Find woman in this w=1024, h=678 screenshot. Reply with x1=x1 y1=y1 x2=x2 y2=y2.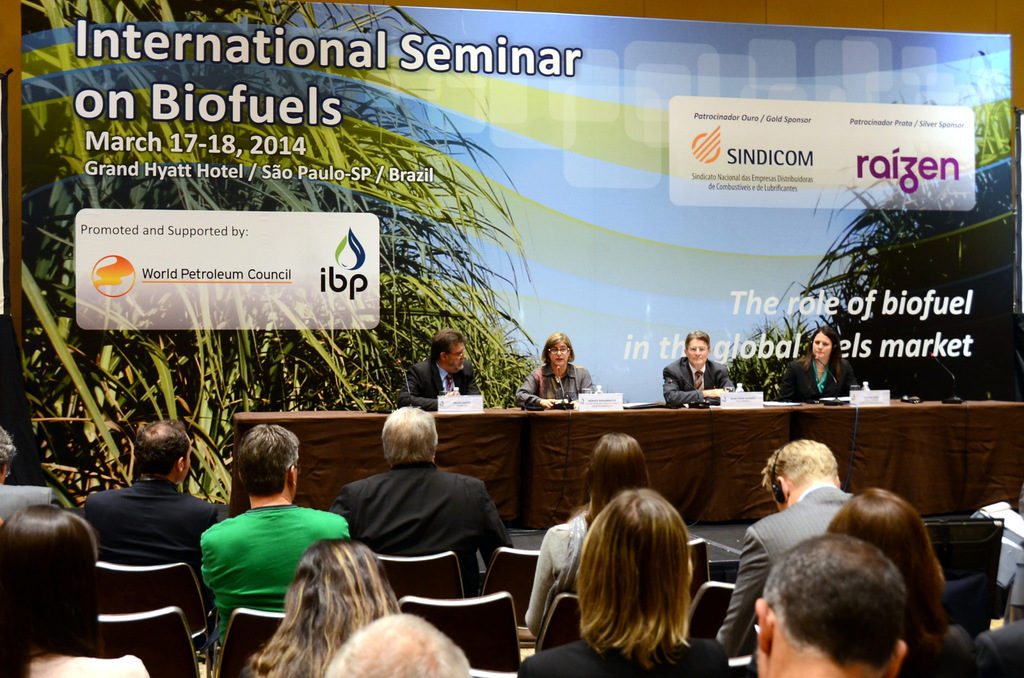
x1=822 y1=485 x2=977 y2=677.
